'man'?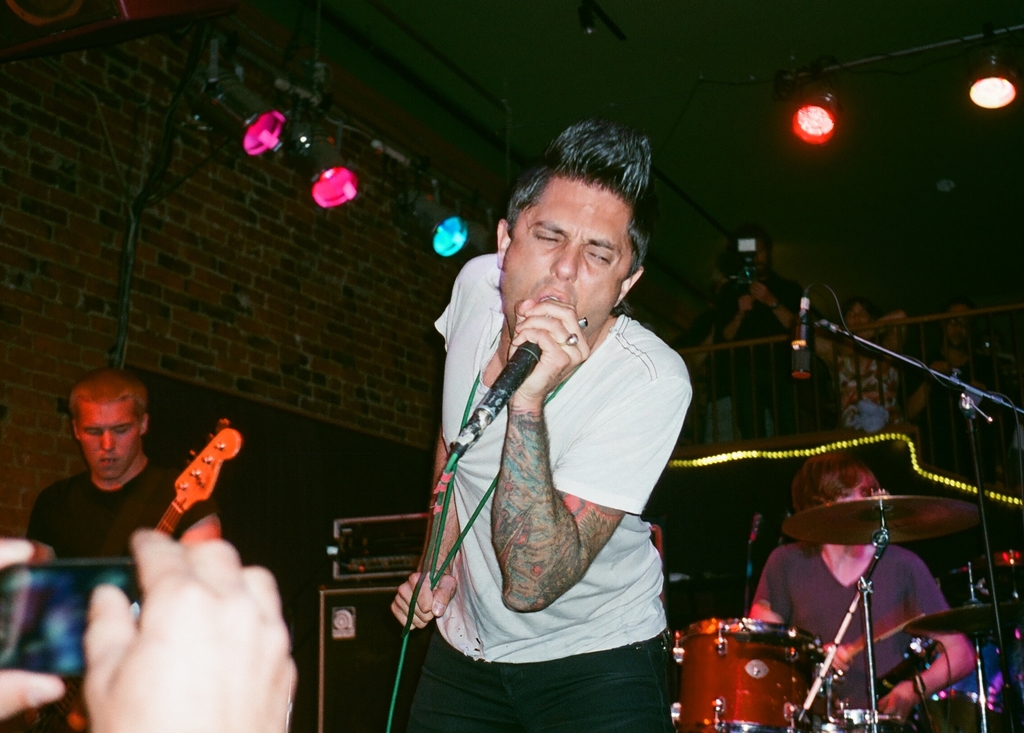
(708,225,806,442)
